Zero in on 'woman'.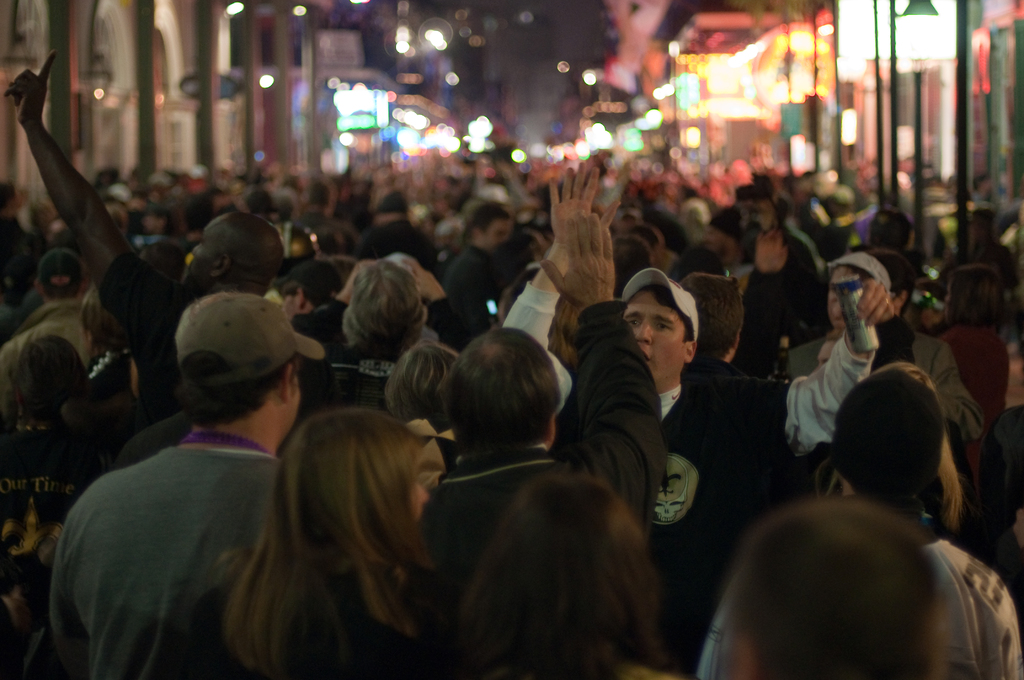
Zeroed in: [195,412,431,679].
